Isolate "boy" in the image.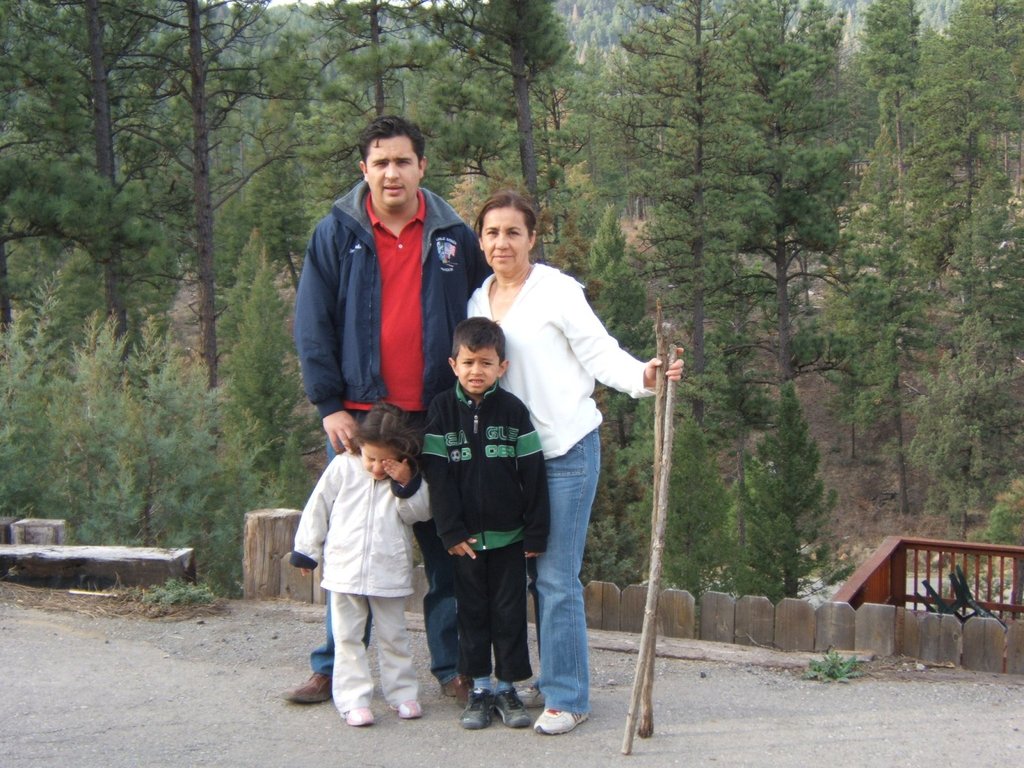
Isolated region: x1=410 y1=320 x2=554 y2=721.
